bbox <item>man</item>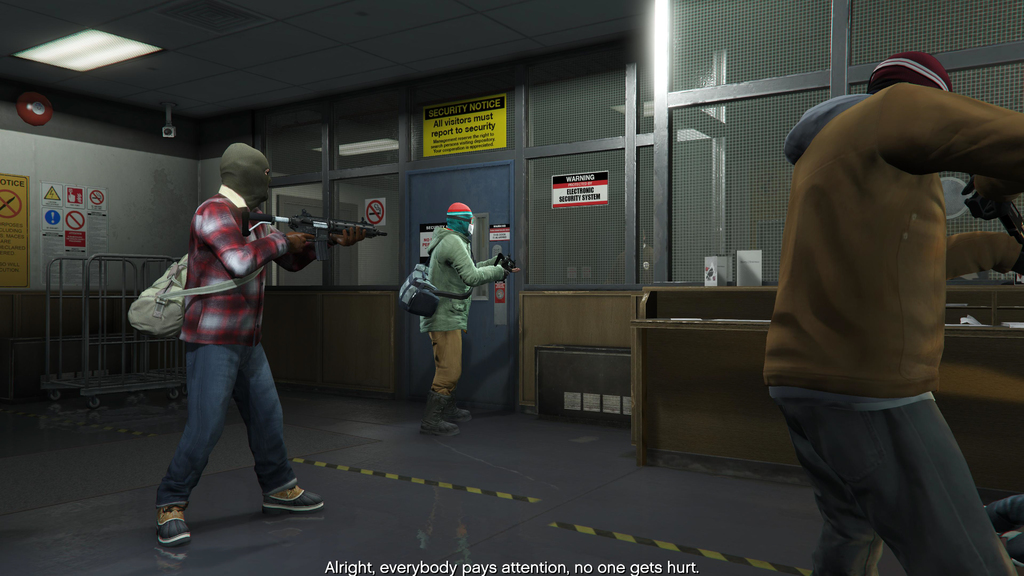
x1=760, y1=53, x2=1023, y2=575
